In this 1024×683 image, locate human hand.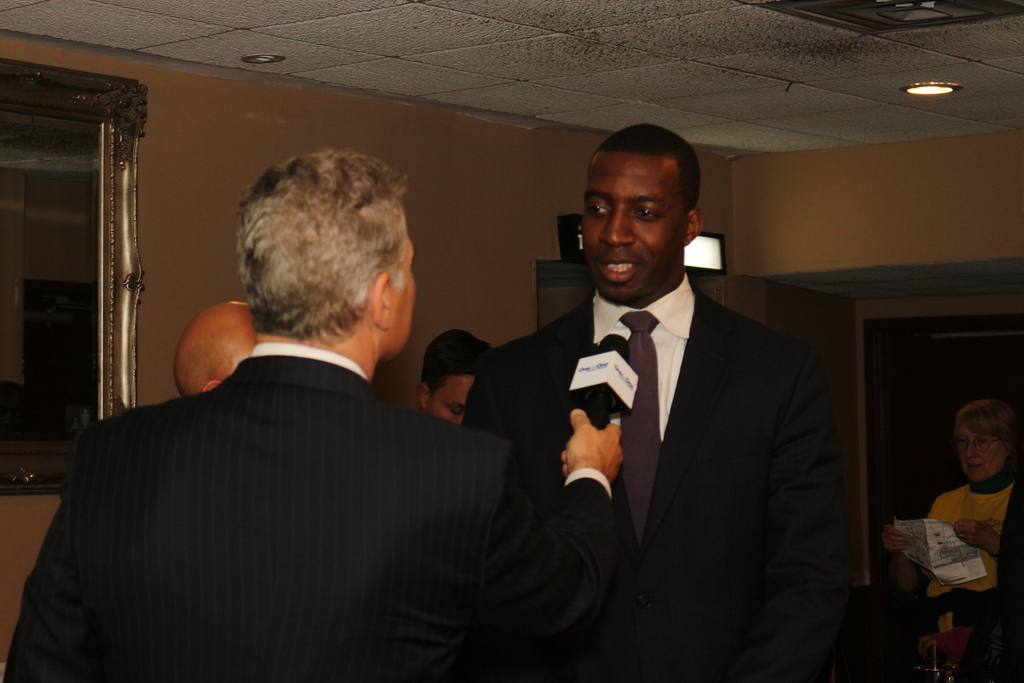
Bounding box: <box>564,405,637,500</box>.
